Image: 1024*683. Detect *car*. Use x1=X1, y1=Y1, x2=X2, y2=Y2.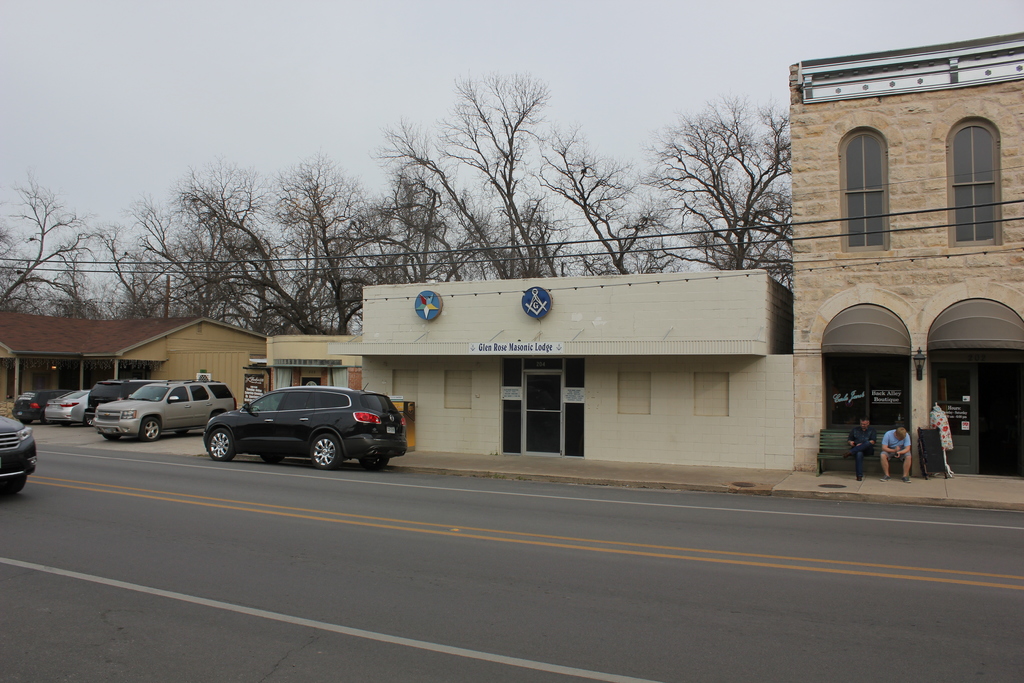
x1=0, y1=419, x2=37, y2=503.
